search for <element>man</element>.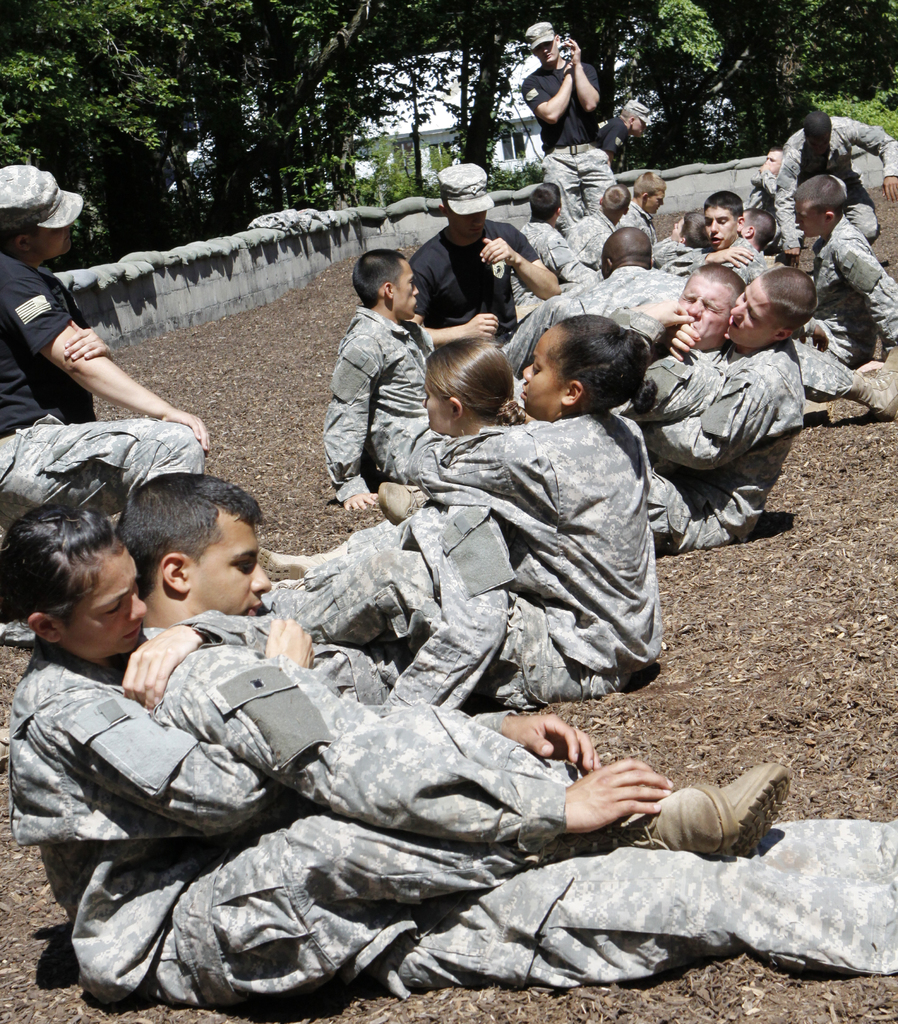
Found at box(519, 22, 617, 236).
